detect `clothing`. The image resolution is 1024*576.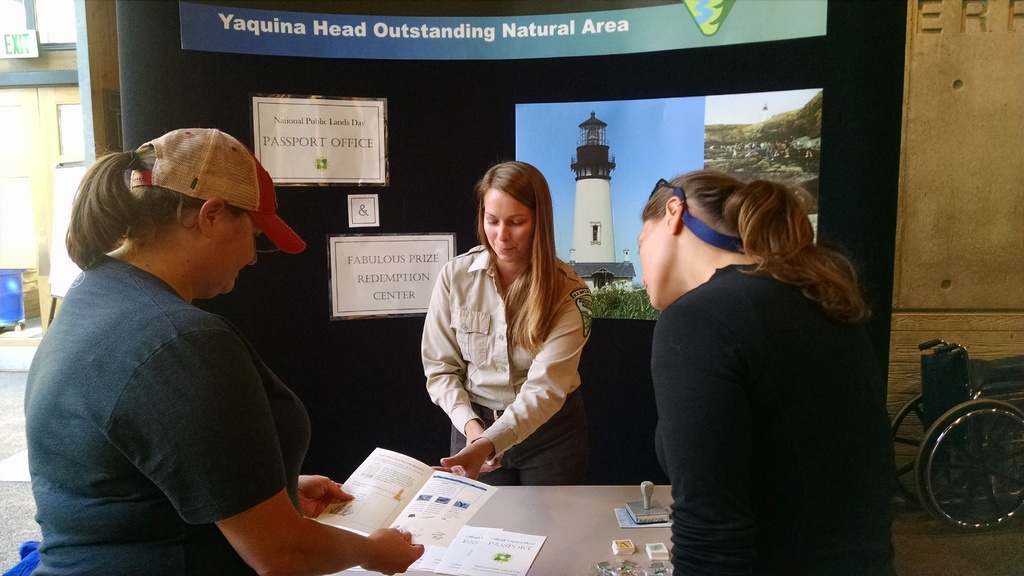
<box>650,246,895,575</box>.
